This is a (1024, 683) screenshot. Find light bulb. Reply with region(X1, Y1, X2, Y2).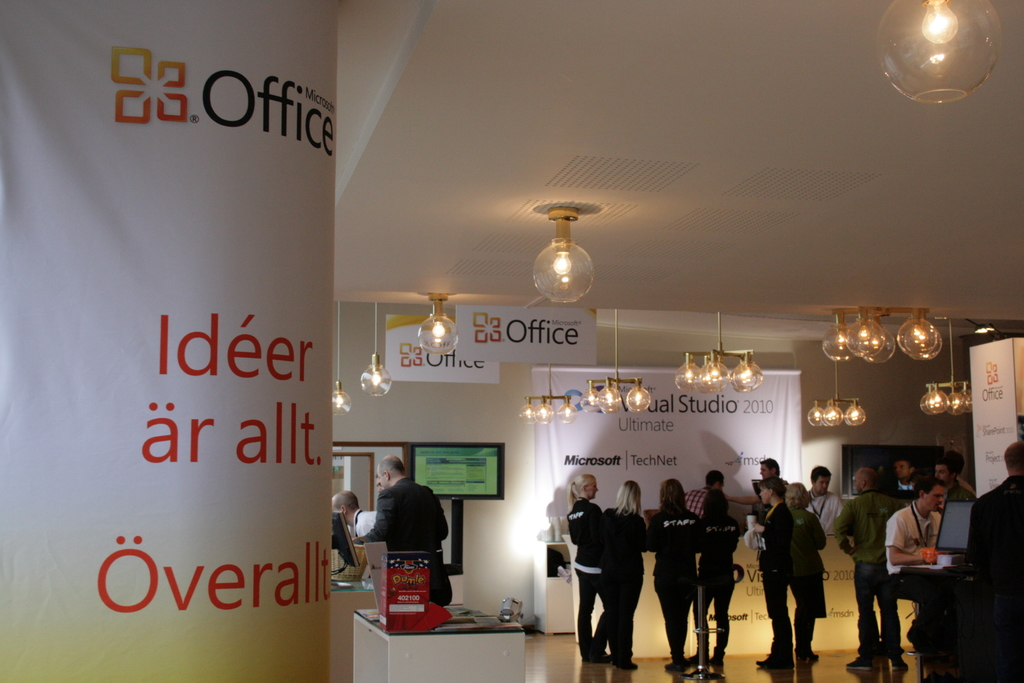
region(371, 370, 381, 386).
